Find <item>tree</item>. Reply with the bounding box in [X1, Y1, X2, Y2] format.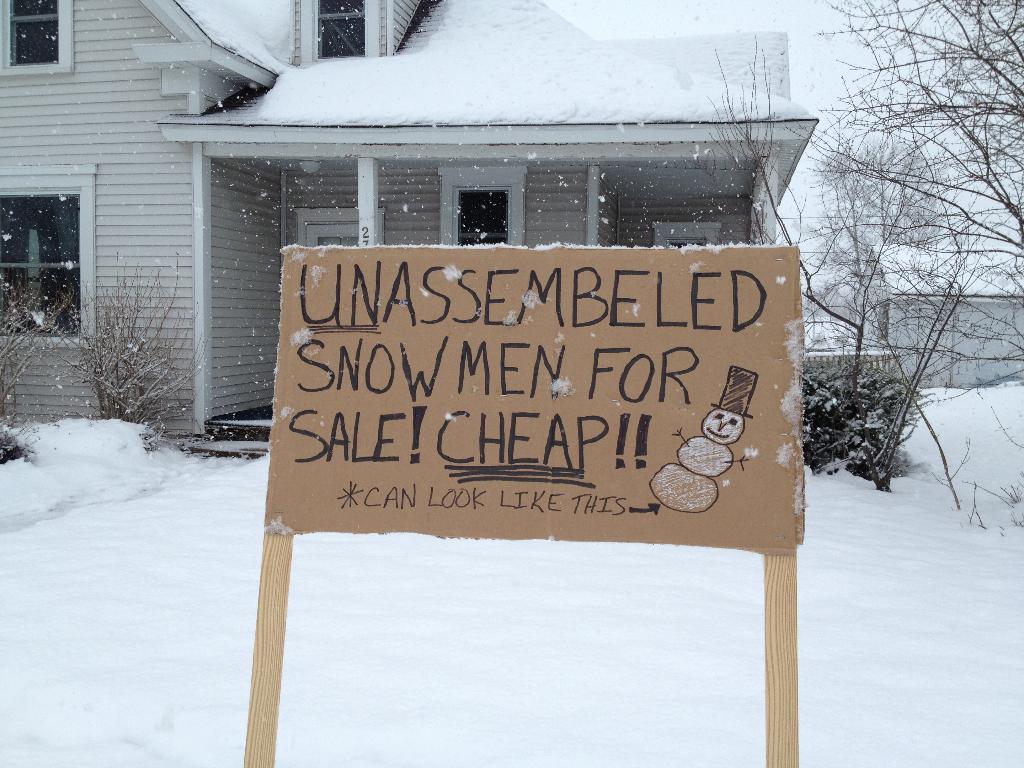
[816, 0, 1023, 418].
